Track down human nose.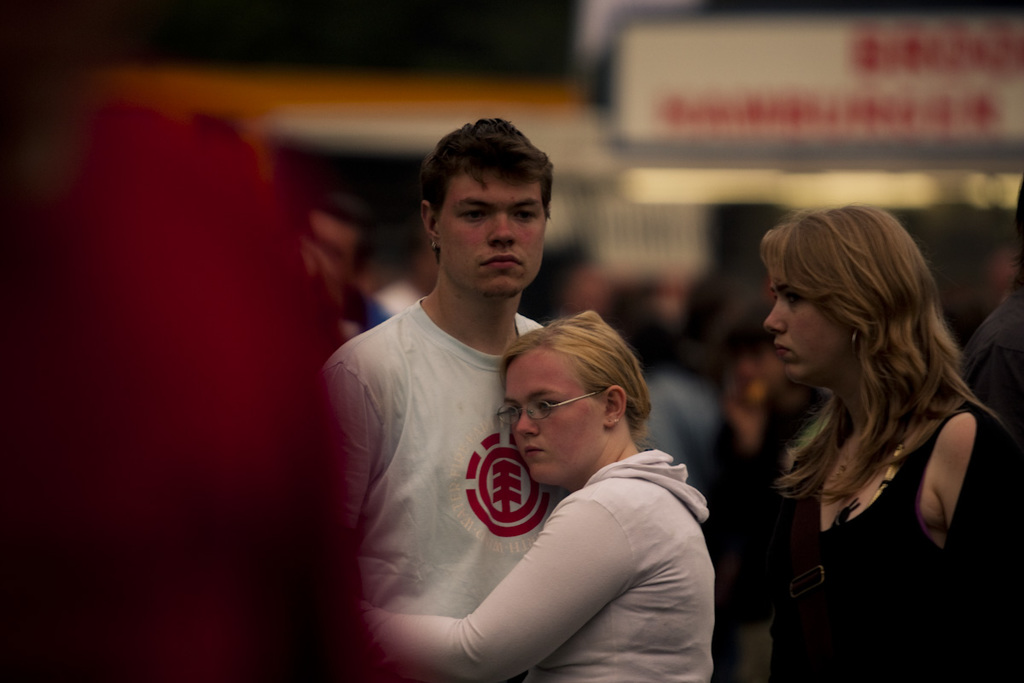
Tracked to l=487, t=211, r=514, b=245.
